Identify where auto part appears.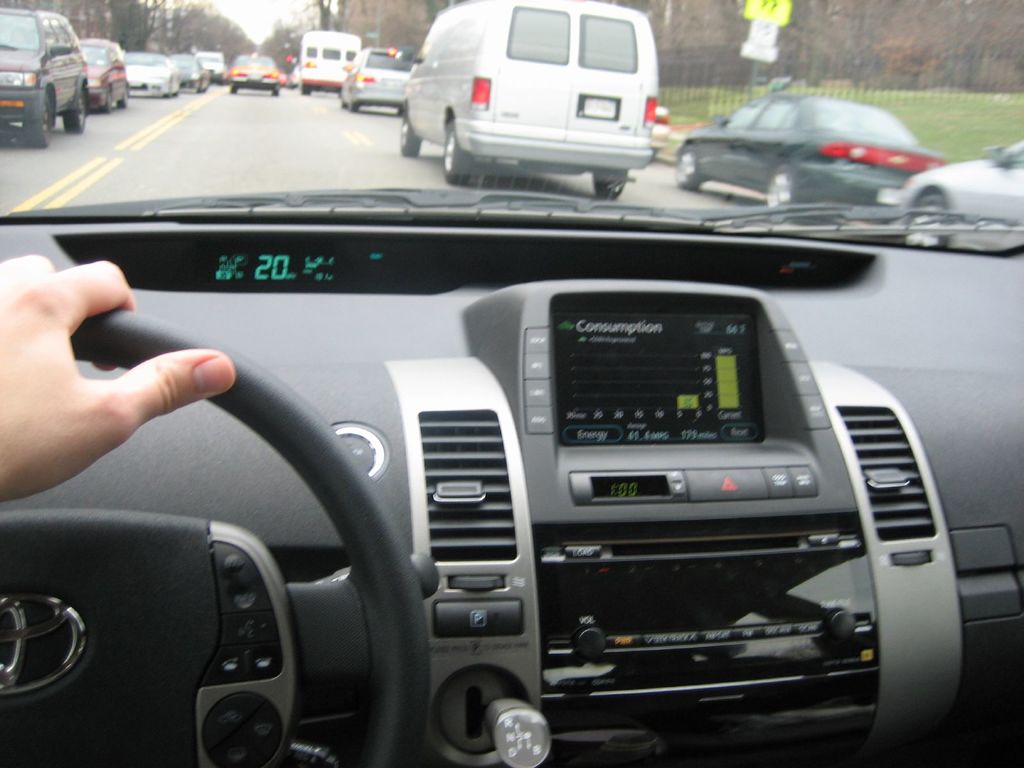
Appears at {"x1": 230, "y1": 61, "x2": 289, "y2": 101}.
